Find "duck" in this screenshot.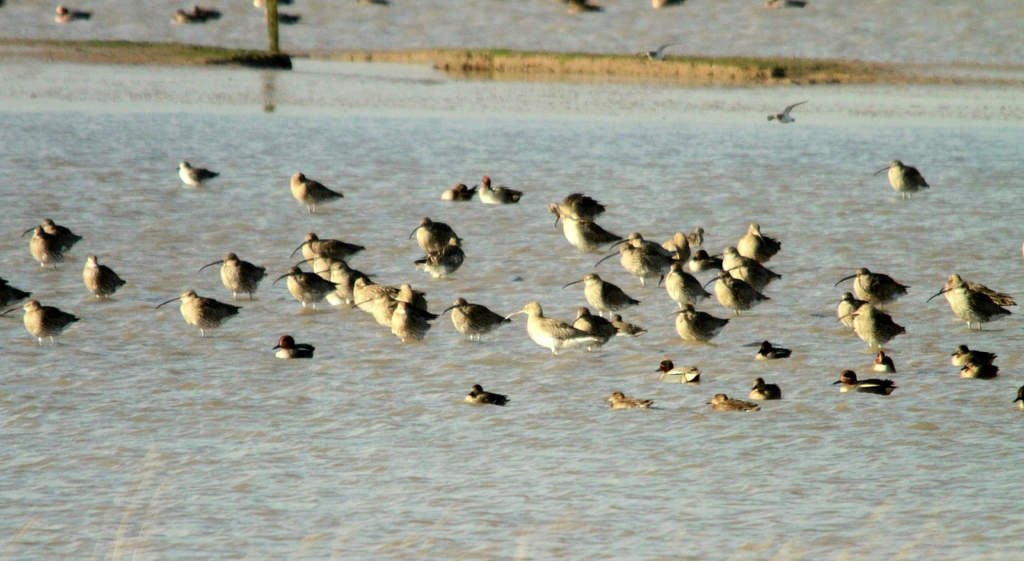
The bounding box for "duck" is l=612, t=228, r=669, b=286.
